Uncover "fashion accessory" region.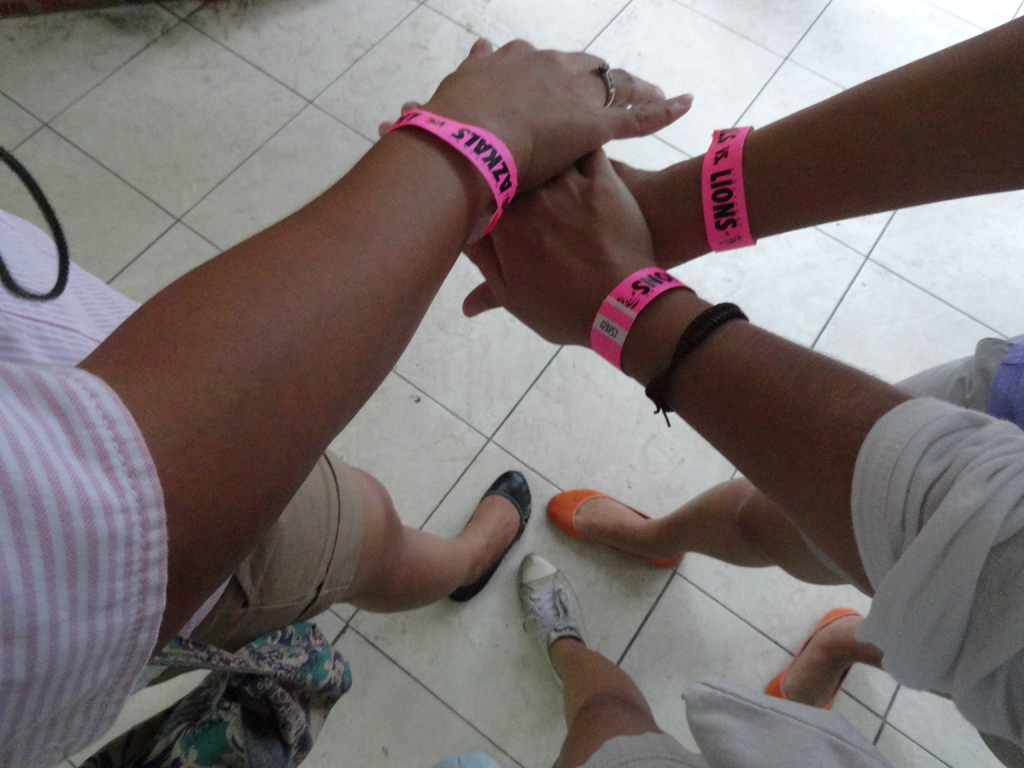
Uncovered: <region>457, 464, 532, 605</region>.
